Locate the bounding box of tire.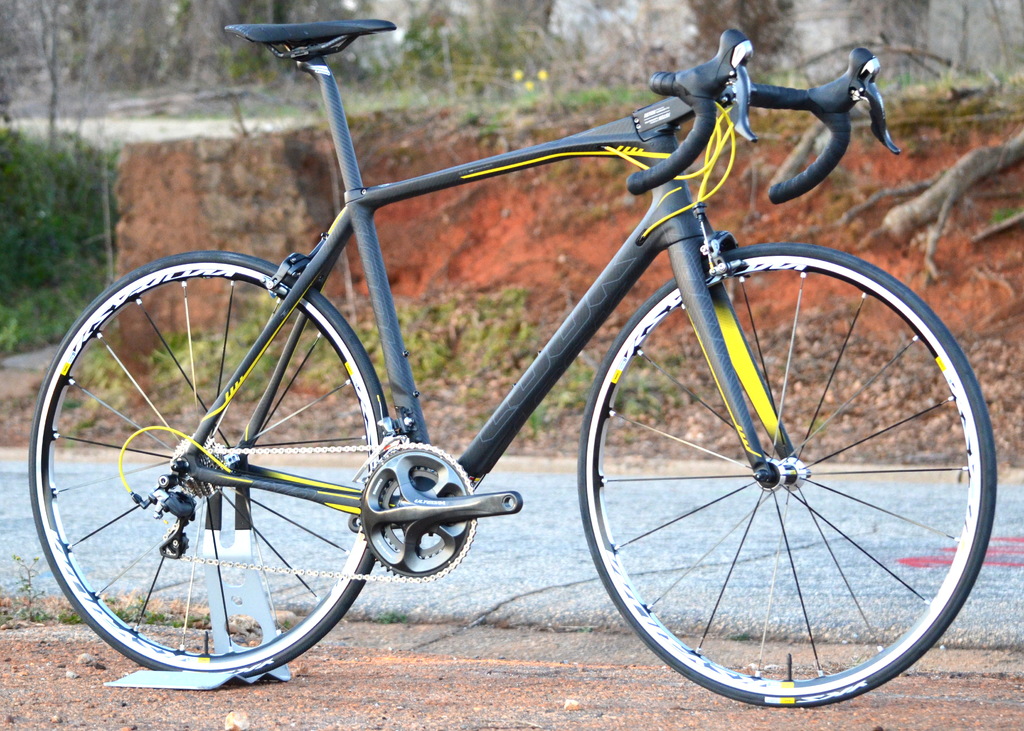
Bounding box: {"x1": 31, "y1": 249, "x2": 384, "y2": 677}.
